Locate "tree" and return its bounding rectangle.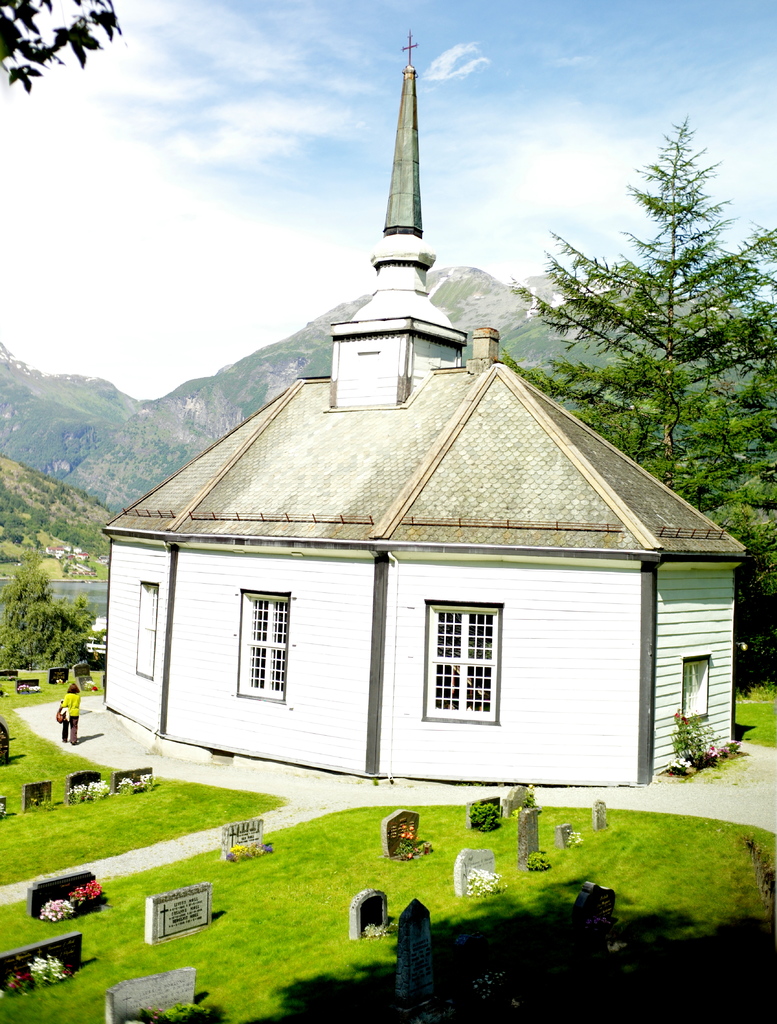
bbox(517, 104, 751, 500).
